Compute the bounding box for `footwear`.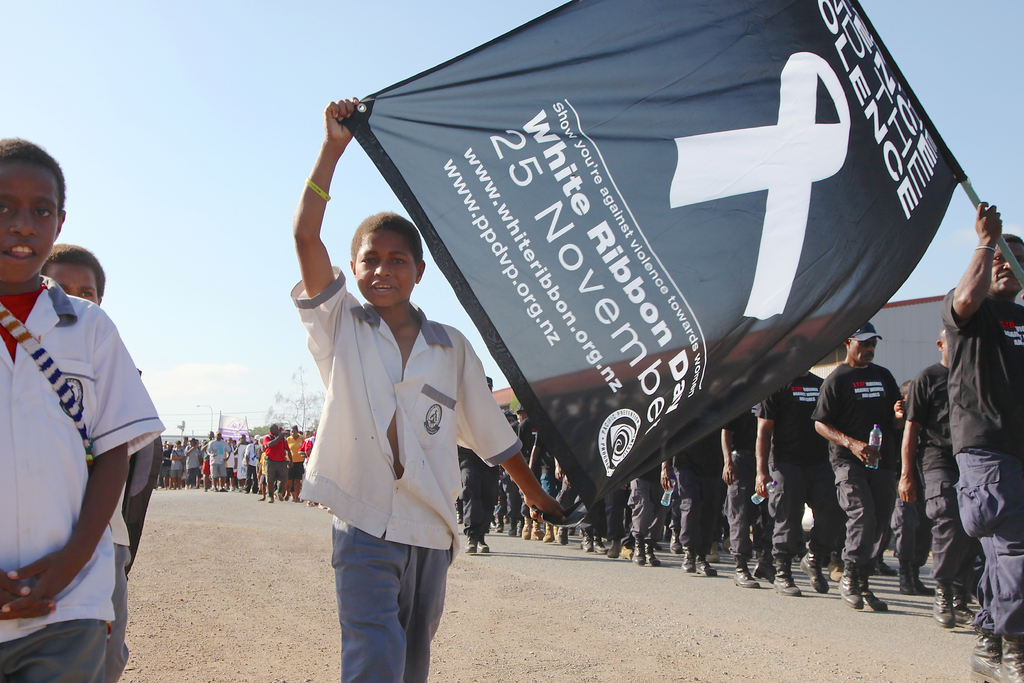
[554, 524, 570, 544].
